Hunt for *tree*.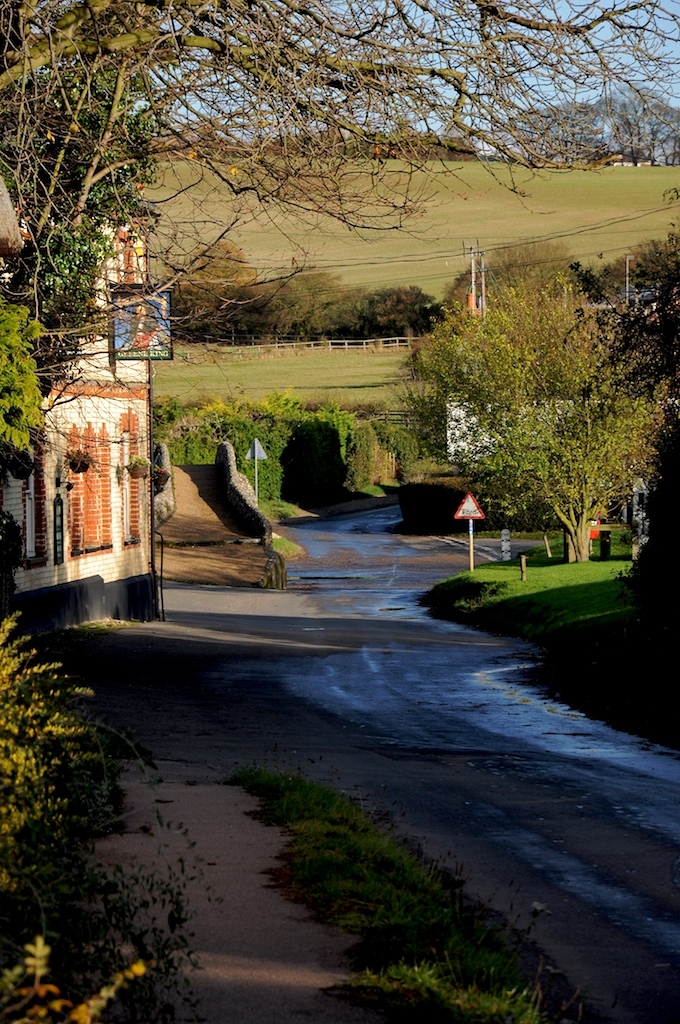
Hunted down at box=[216, 399, 342, 491].
